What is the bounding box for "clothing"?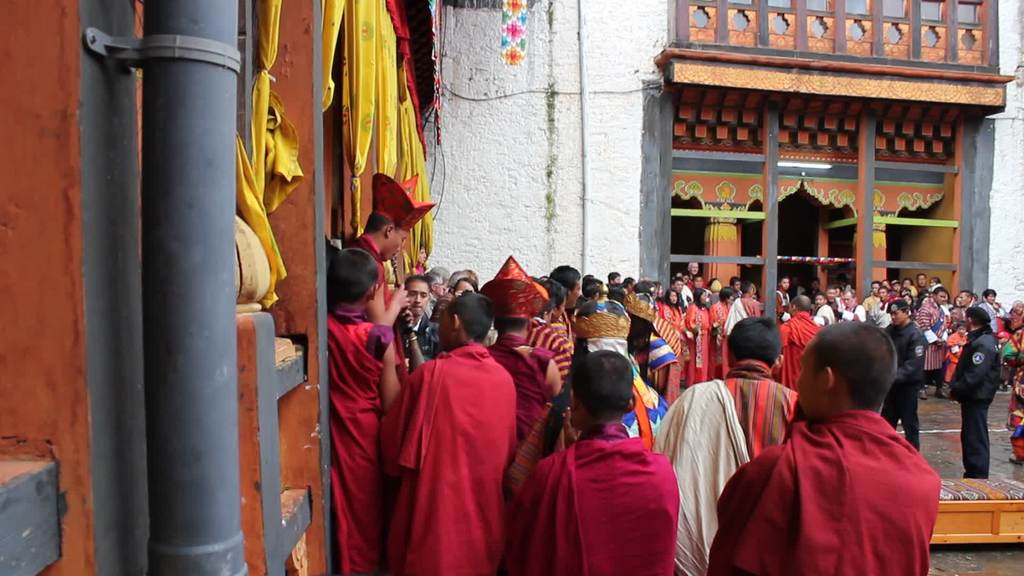
<bbox>862, 294, 879, 310</bbox>.
